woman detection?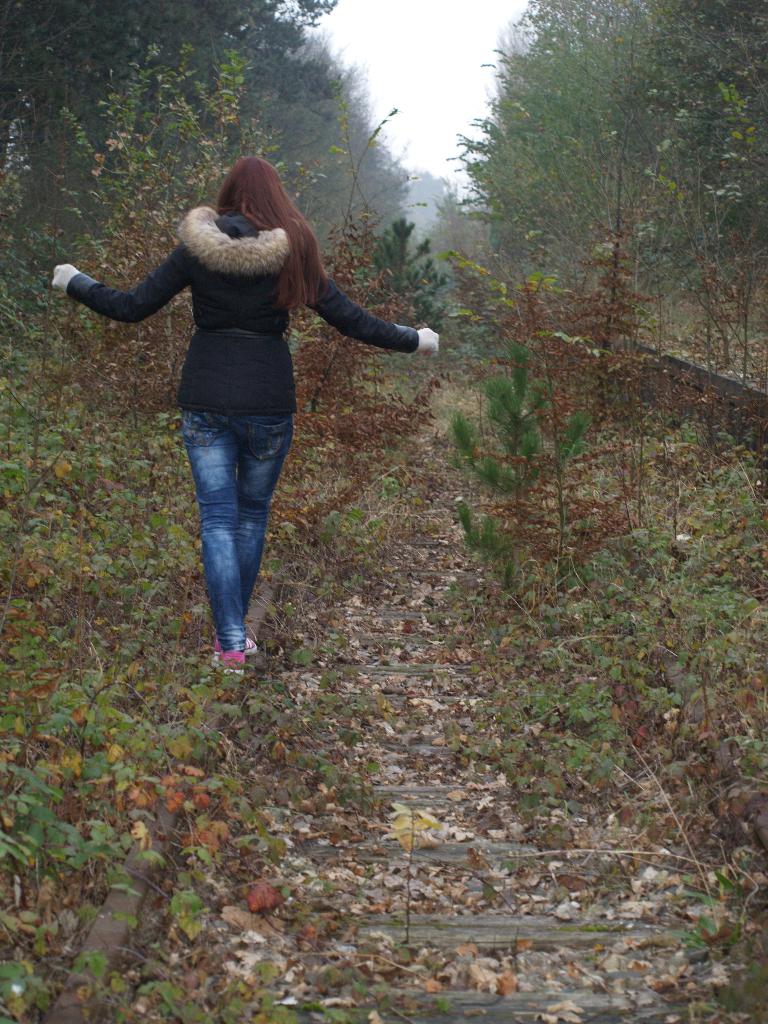
locate(81, 125, 420, 659)
